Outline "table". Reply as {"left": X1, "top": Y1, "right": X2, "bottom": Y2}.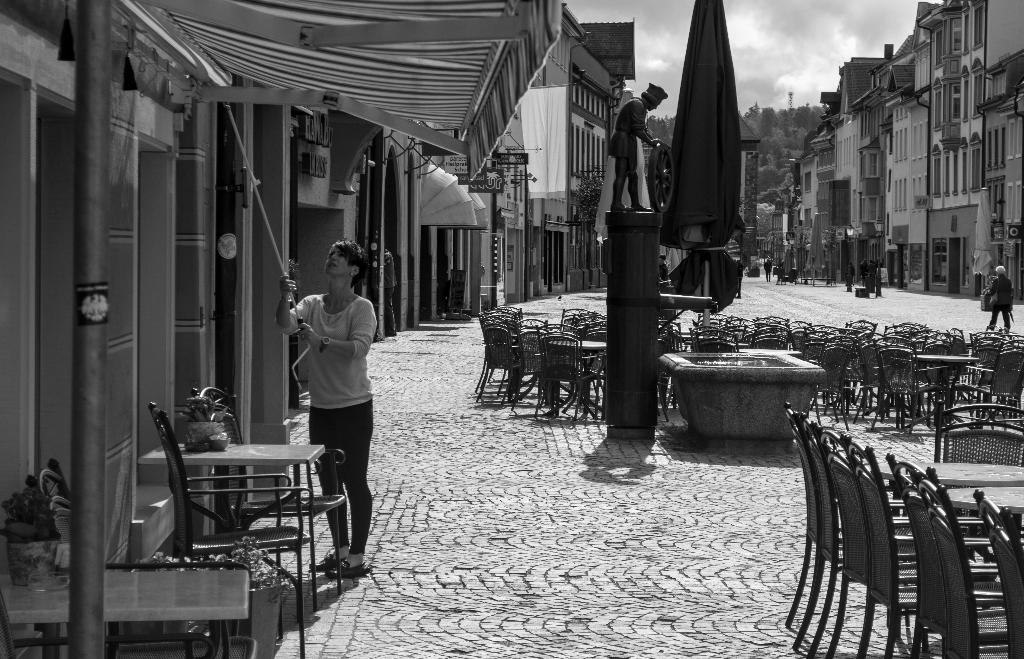
{"left": 1, "top": 570, "right": 249, "bottom": 653}.
